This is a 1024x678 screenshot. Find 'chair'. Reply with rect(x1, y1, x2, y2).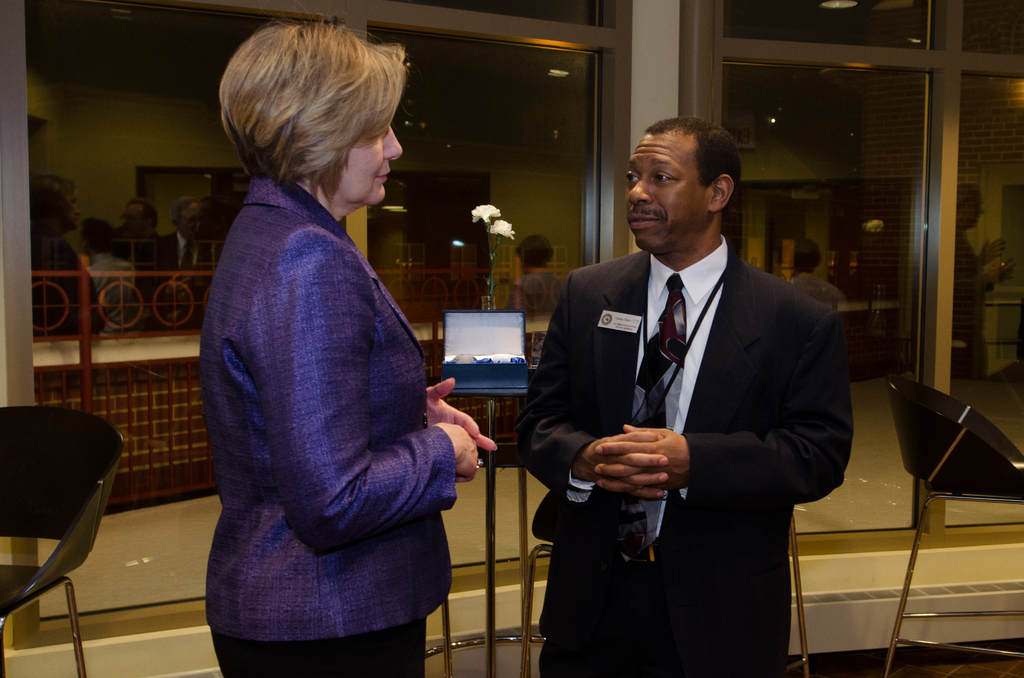
rect(0, 397, 134, 677).
